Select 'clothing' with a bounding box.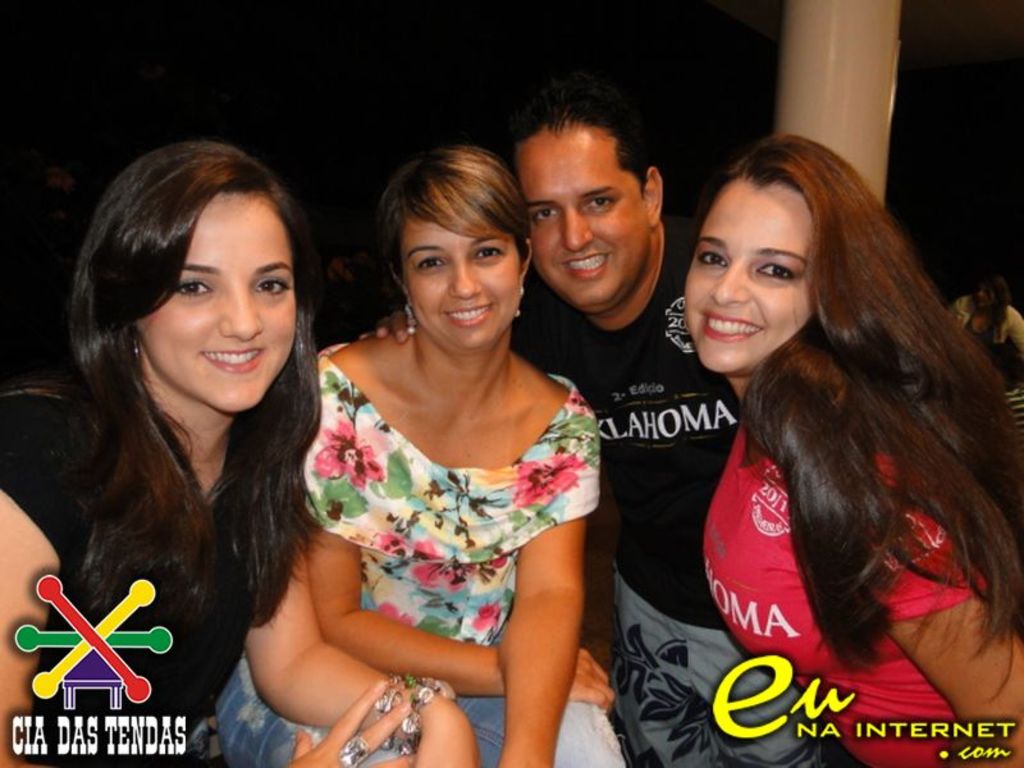
512, 210, 851, 767.
